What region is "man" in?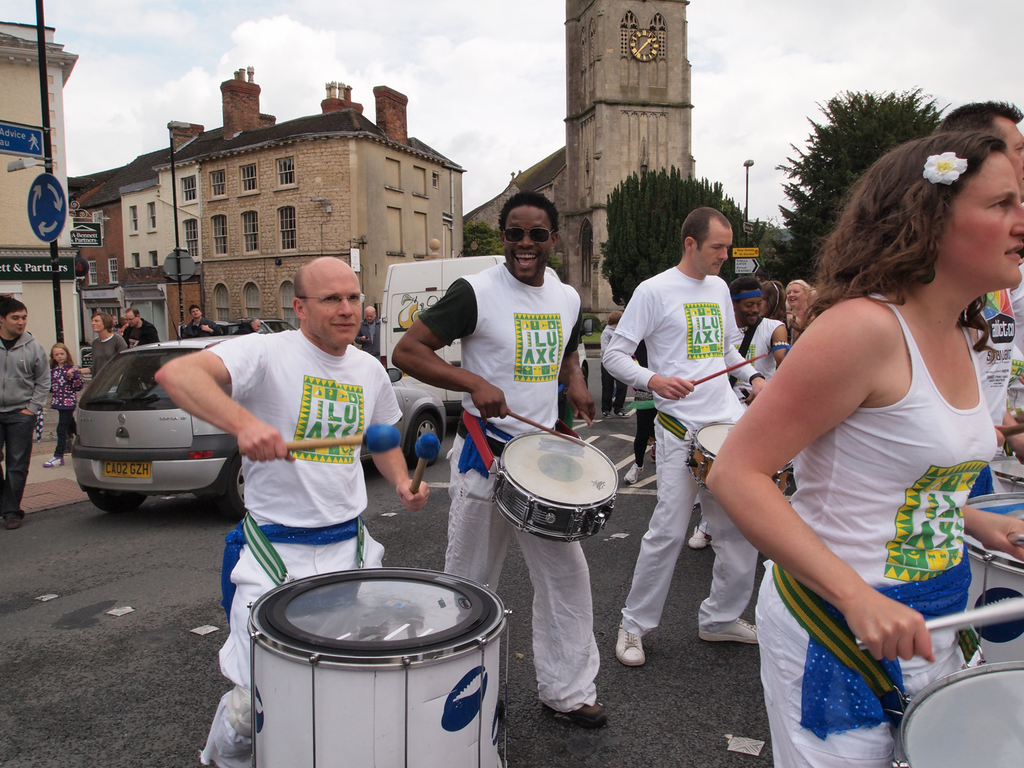
<box>124,304,162,349</box>.
